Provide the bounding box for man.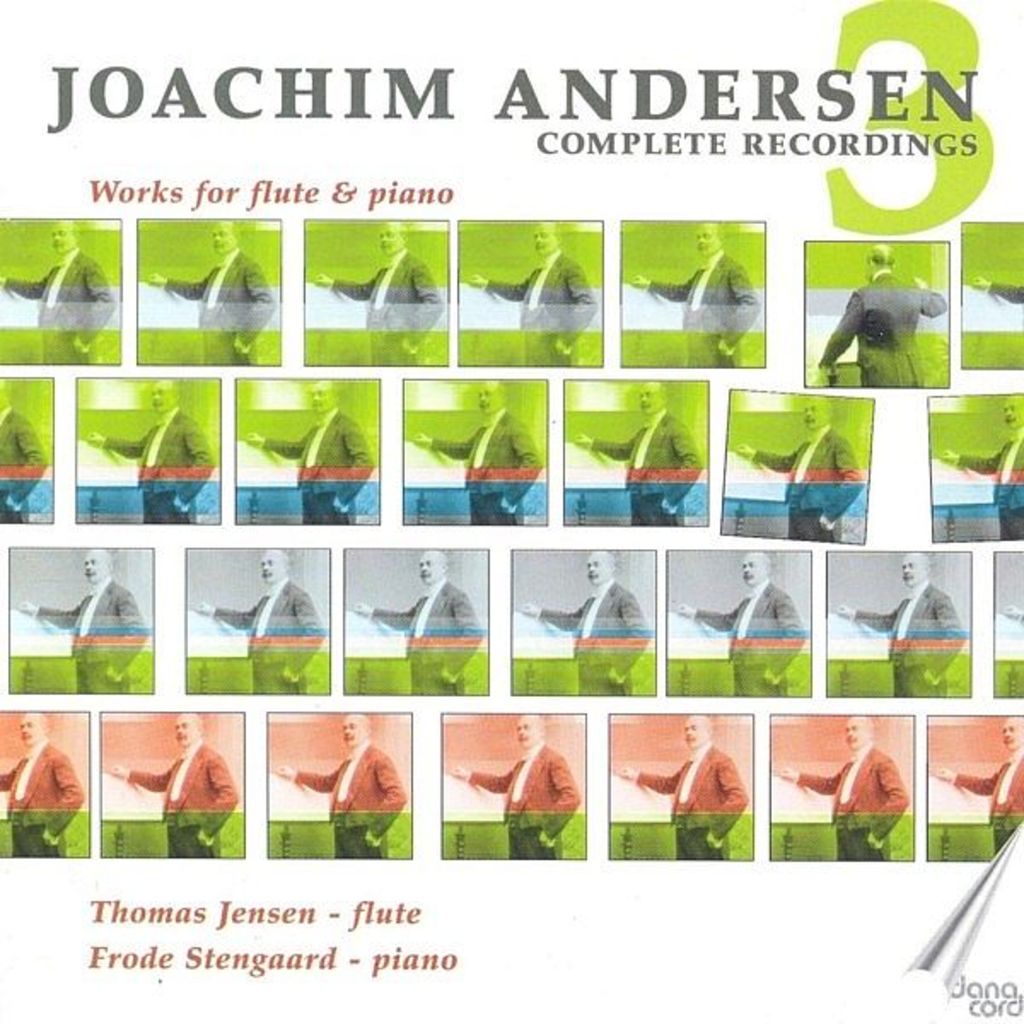
x1=580 y1=374 x2=696 y2=524.
